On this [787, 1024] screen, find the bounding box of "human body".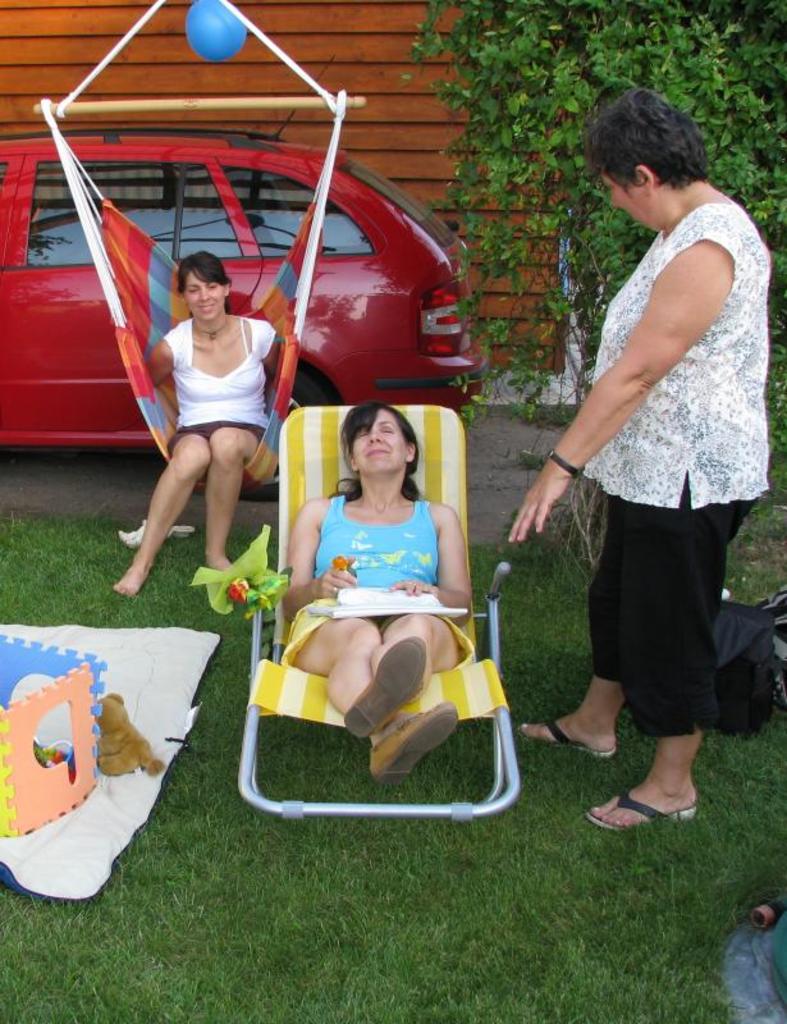
Bounding box: <box>274,484,475,788</box>.
